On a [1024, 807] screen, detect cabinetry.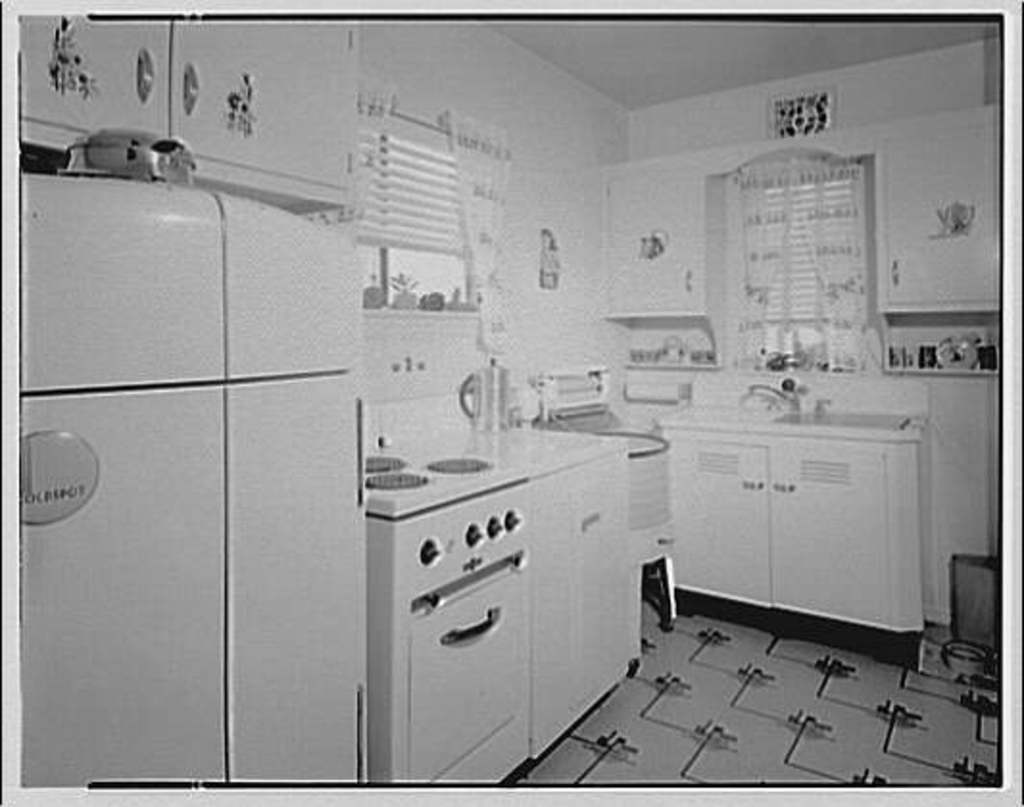
detection(357, 307, 490, 402).
